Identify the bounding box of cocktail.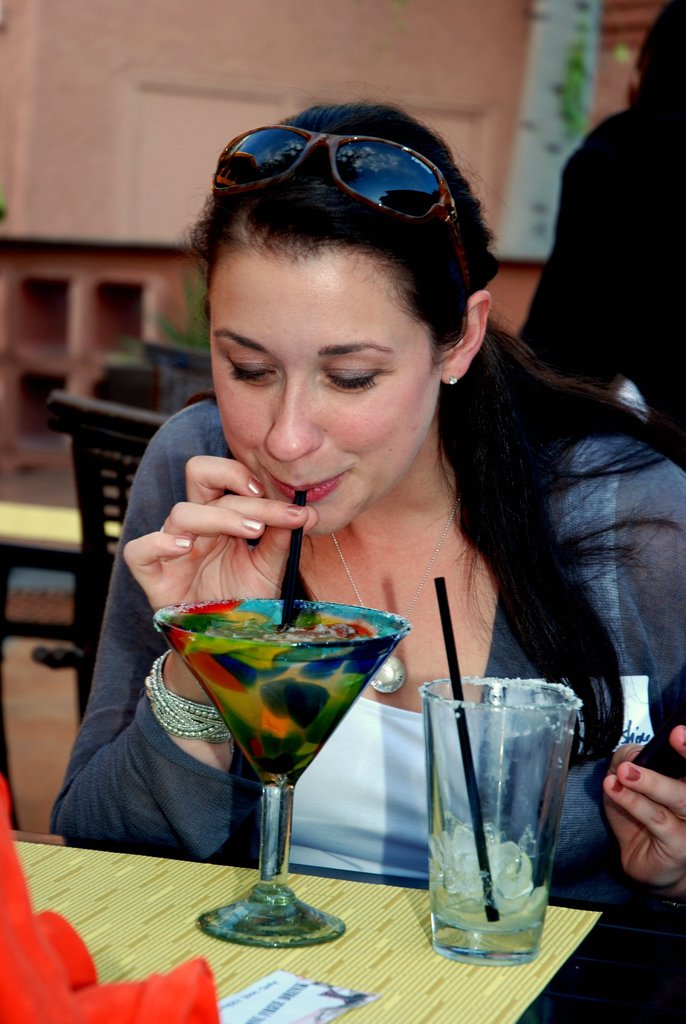
Rect(143, 598, 411, 948).
